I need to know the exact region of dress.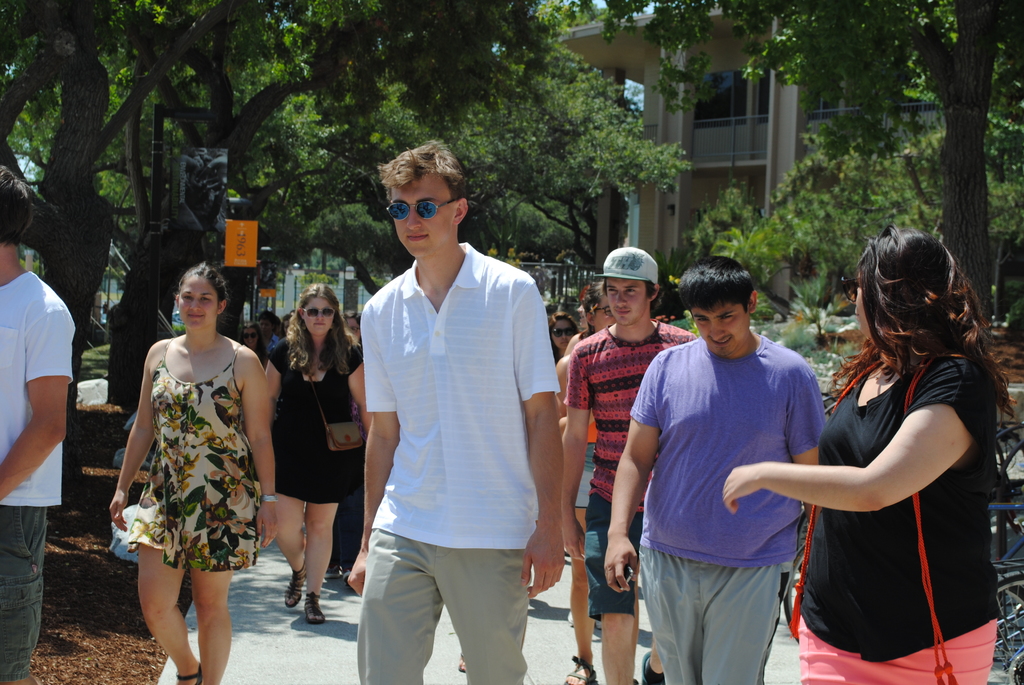
Region: <box>269,338,364,503</box>.
